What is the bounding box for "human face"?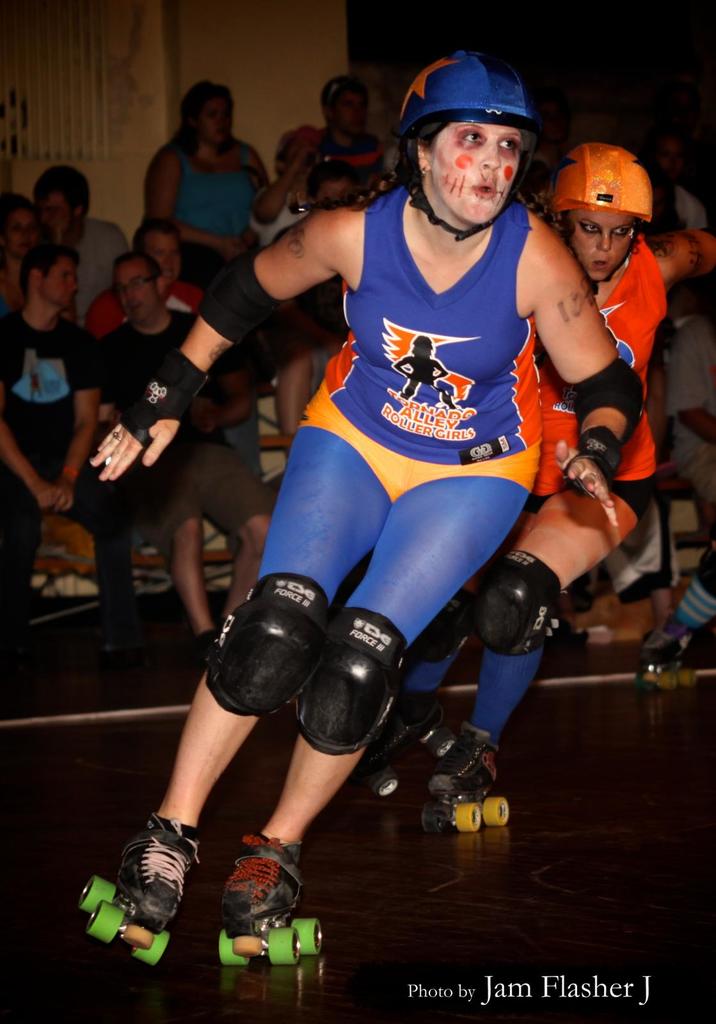
rect(568, 209, 647, 284).
